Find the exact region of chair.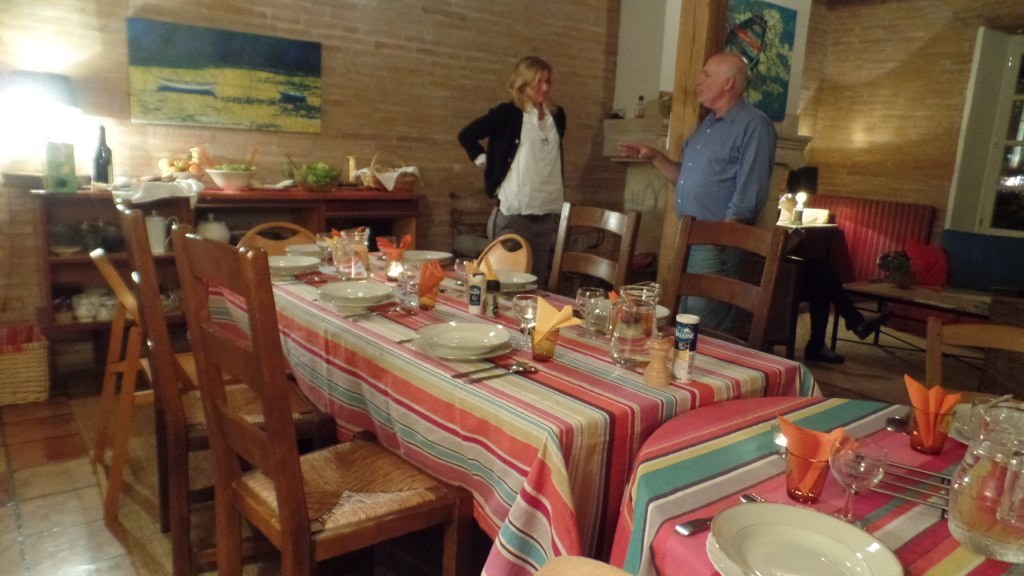
Exact region: left=84, top=248, right=230, bottom=518.
